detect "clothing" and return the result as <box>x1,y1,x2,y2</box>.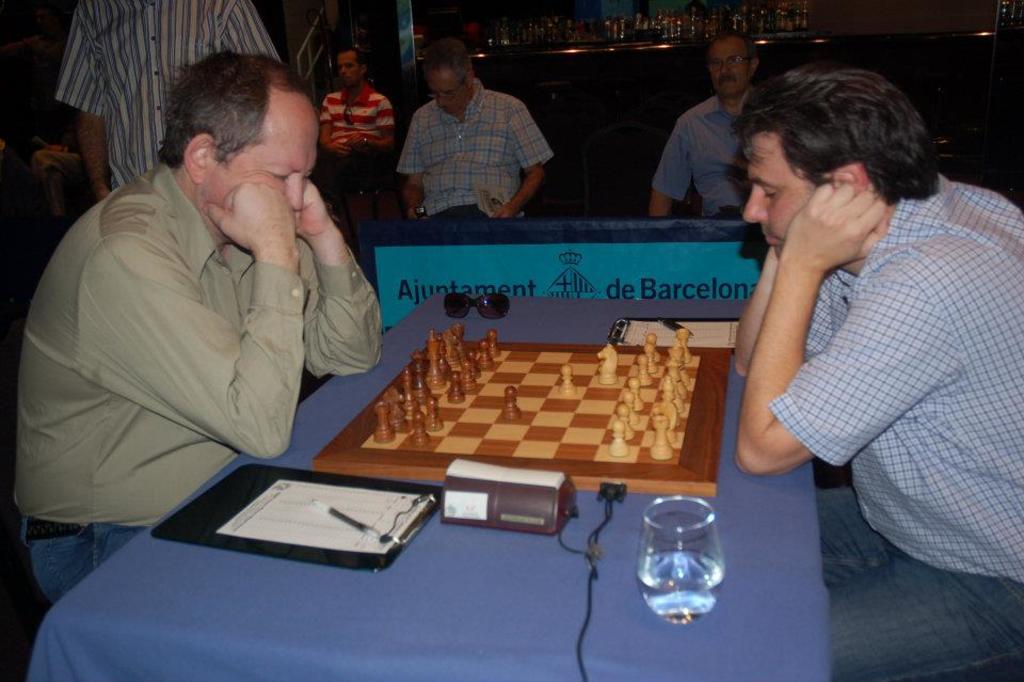
<box>16,160,382,606</box>.
